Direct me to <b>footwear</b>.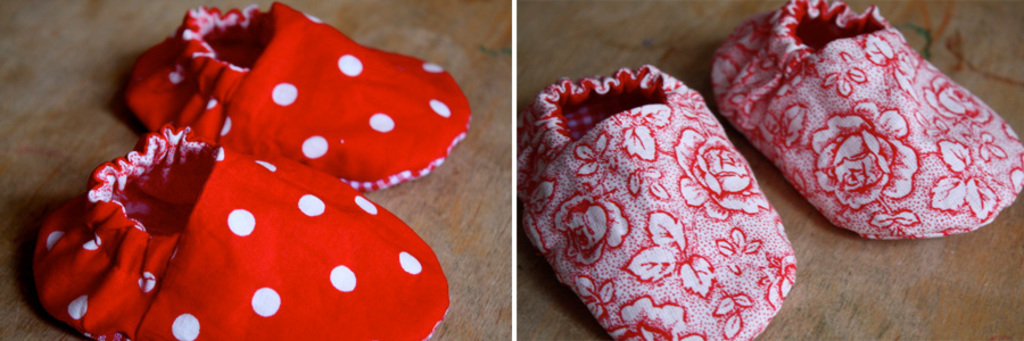
Direction: Rect(28, 120, 451, 339).
